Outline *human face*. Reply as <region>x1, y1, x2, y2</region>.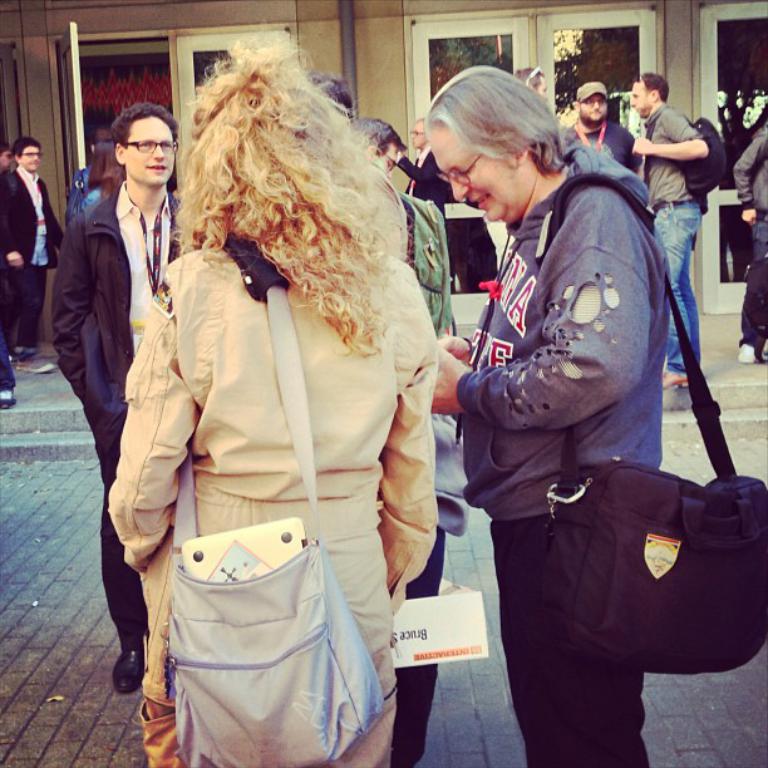
<region>376, 141, 405, 176</region>.
